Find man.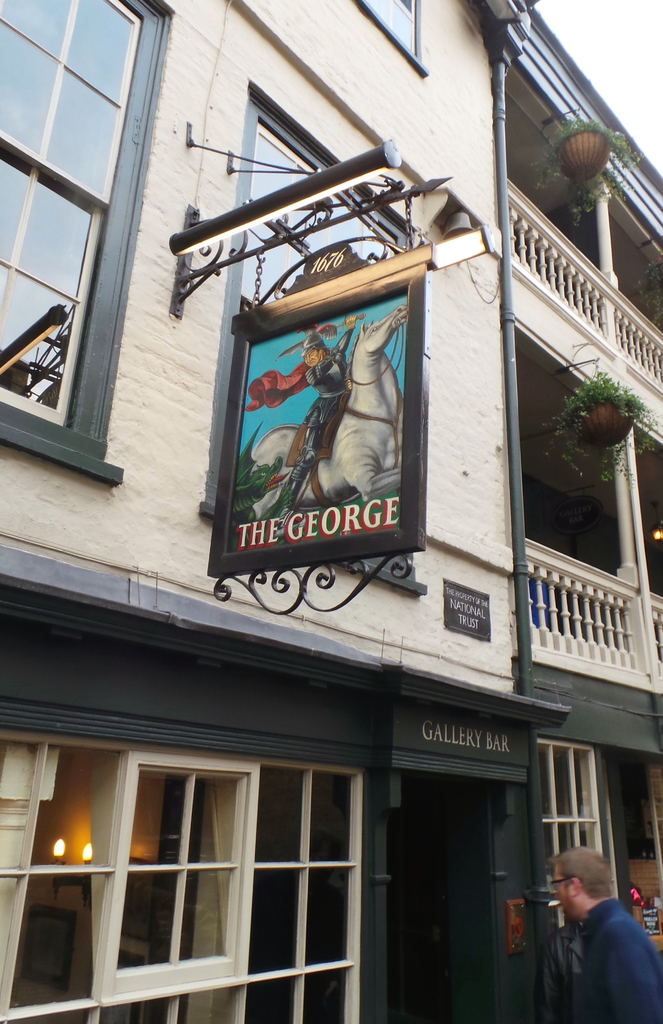
crop(531, 910, 583, 1023).
